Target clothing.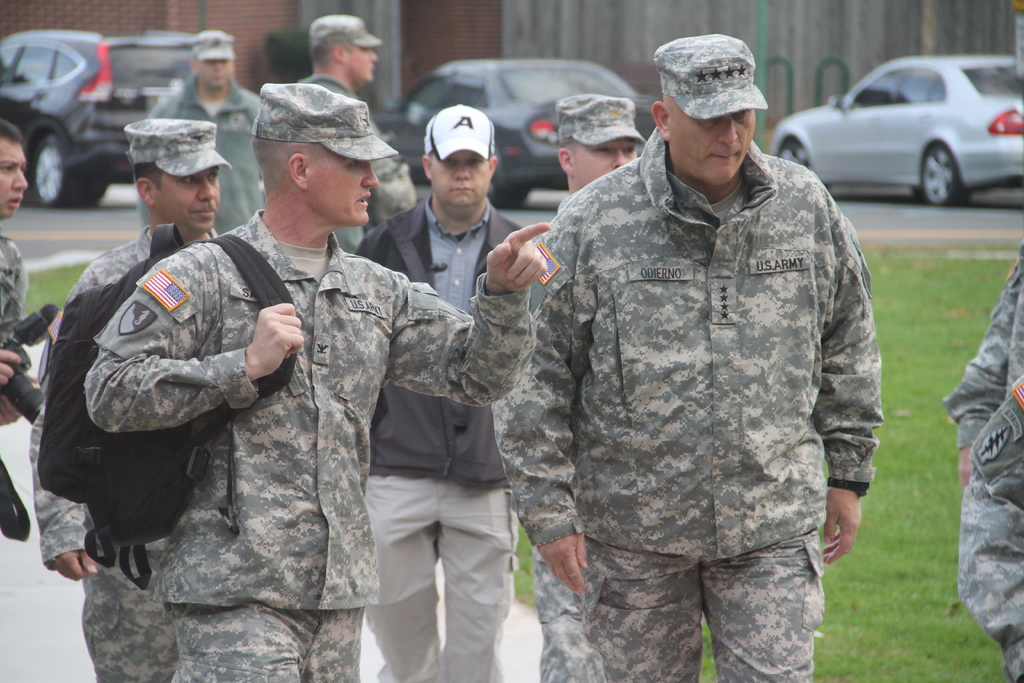
Target region: x1=0 y1=240 x2=35 y2=379.
